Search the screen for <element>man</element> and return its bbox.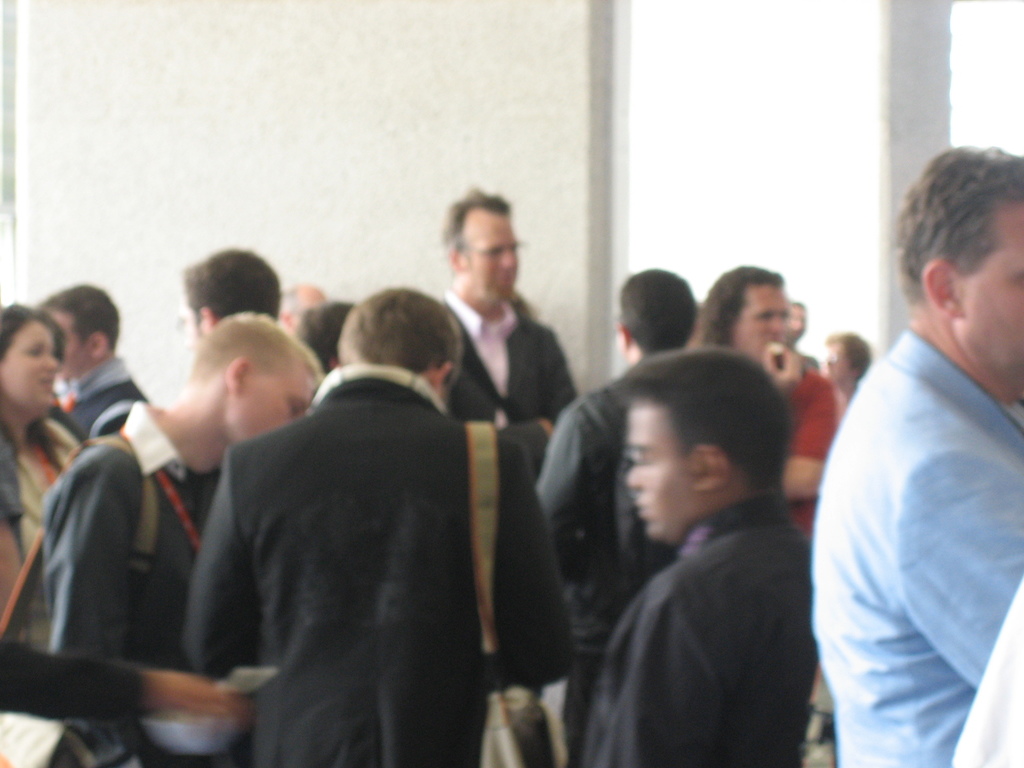
Found: [578, 340, 822, 767].
